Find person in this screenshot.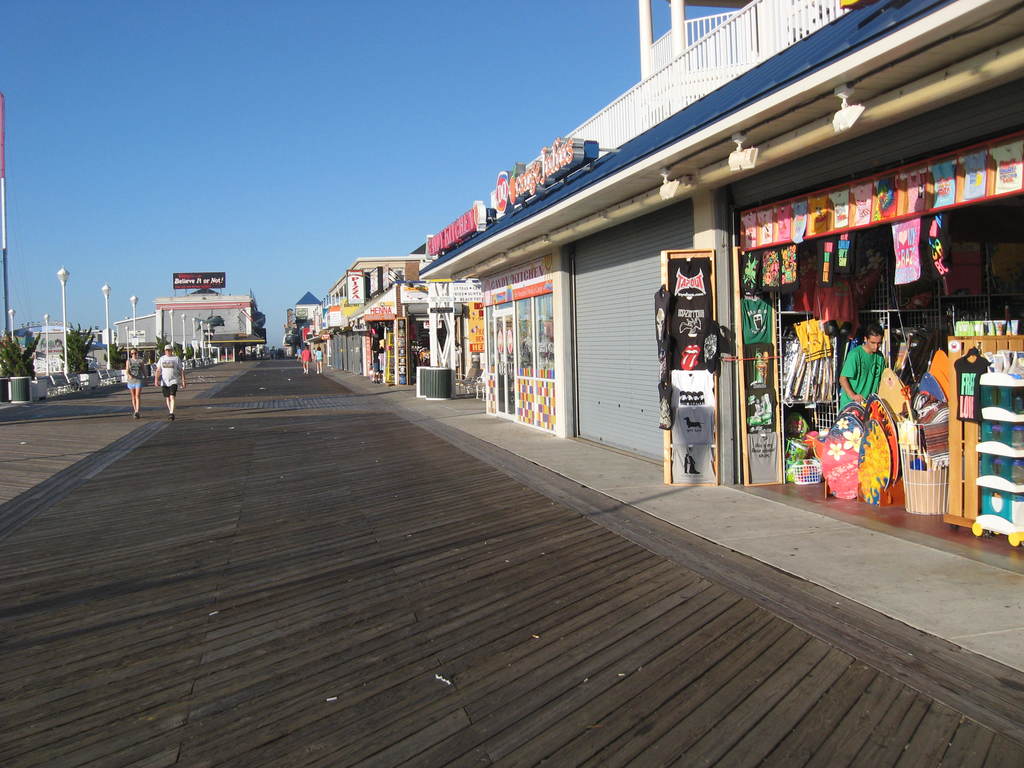
The bounding box for person is BBox(836, 324, 881, 411).
